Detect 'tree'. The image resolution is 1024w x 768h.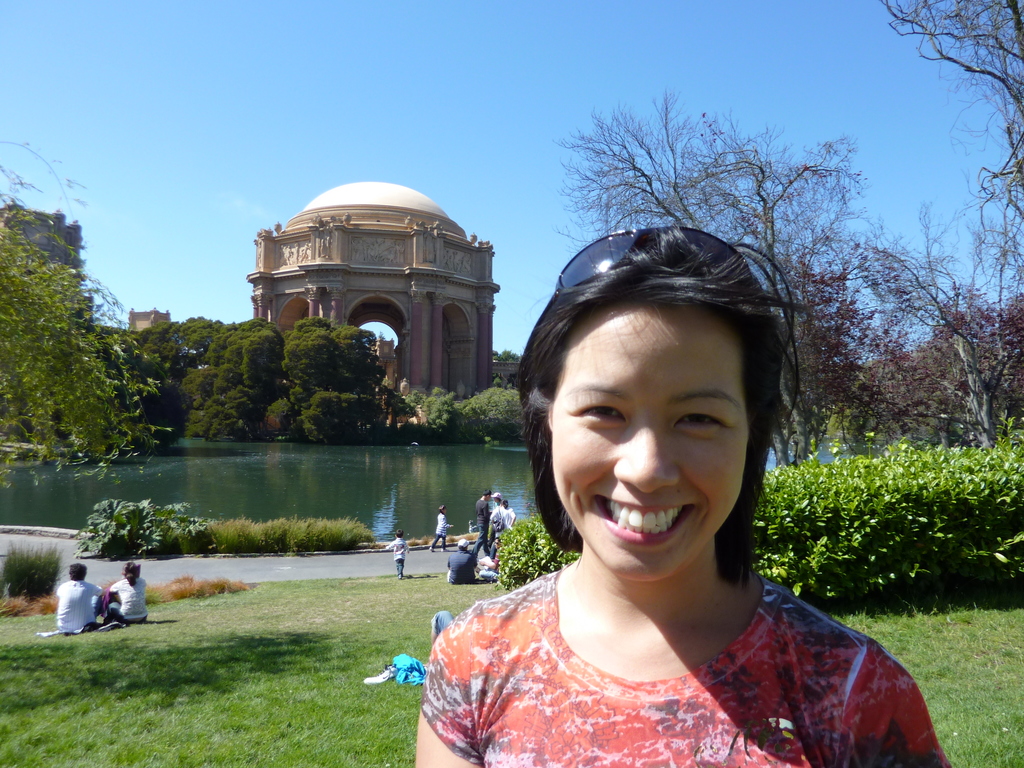
0 135 131 480.
